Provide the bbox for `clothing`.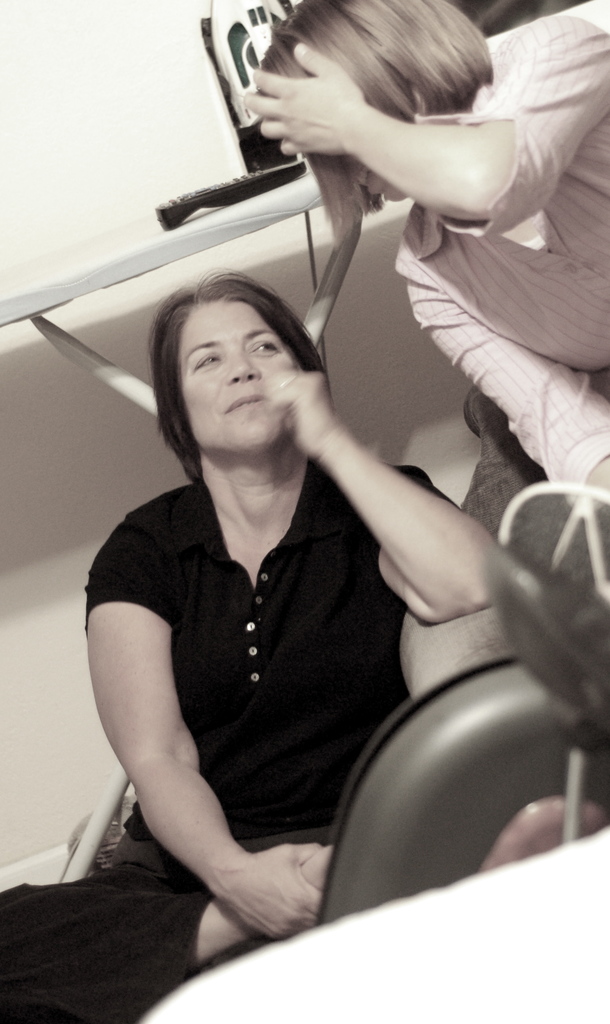
crop(0, 472, 529, 1023).
